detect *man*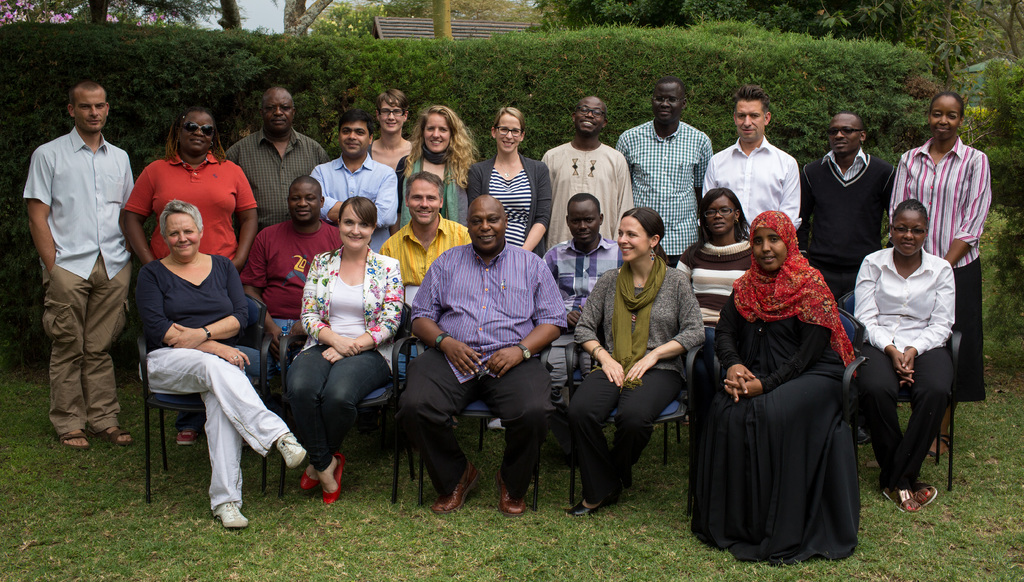
box=[618, 79, 716, 274]
